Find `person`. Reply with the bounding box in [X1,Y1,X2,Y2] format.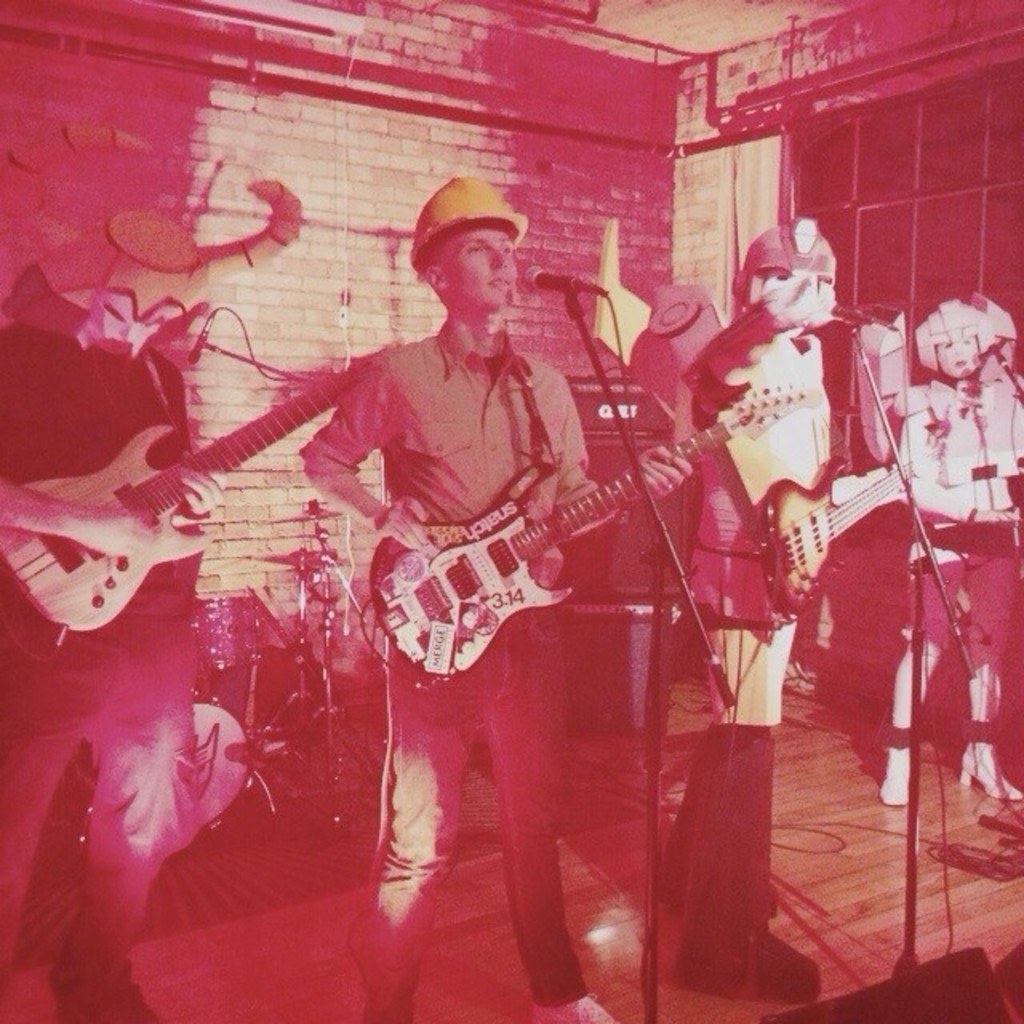
[0,210,216,1022].
